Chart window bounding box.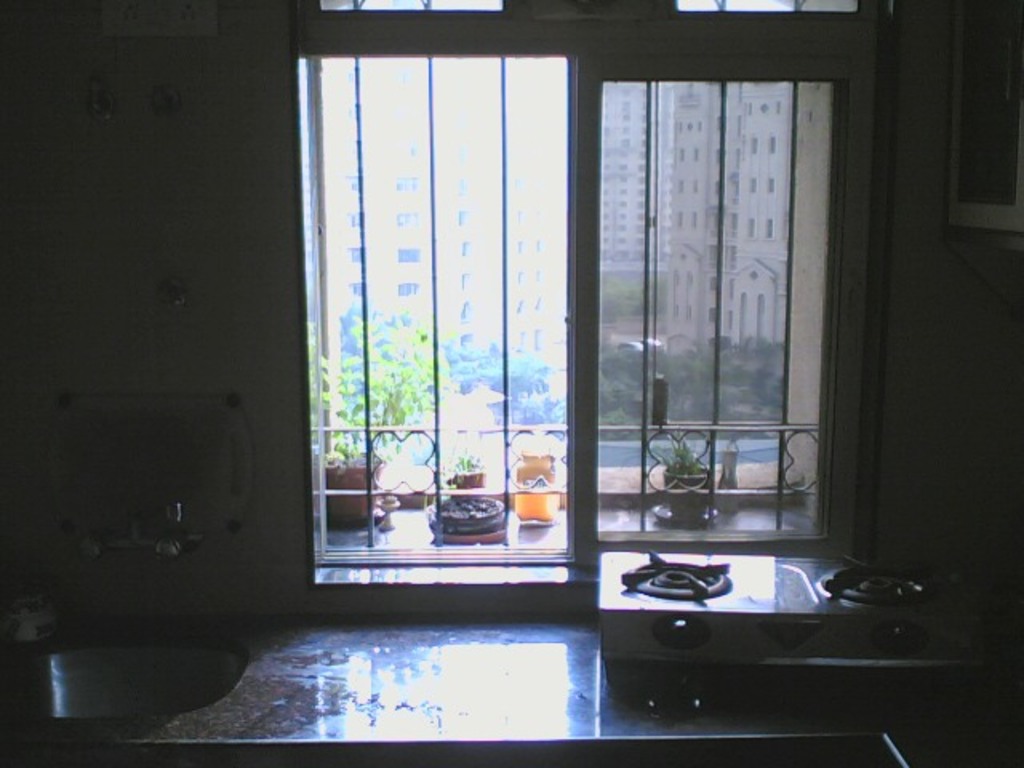
Charted: {"left": 747, "top": 174, "right": 762, "bottom": 195}.
